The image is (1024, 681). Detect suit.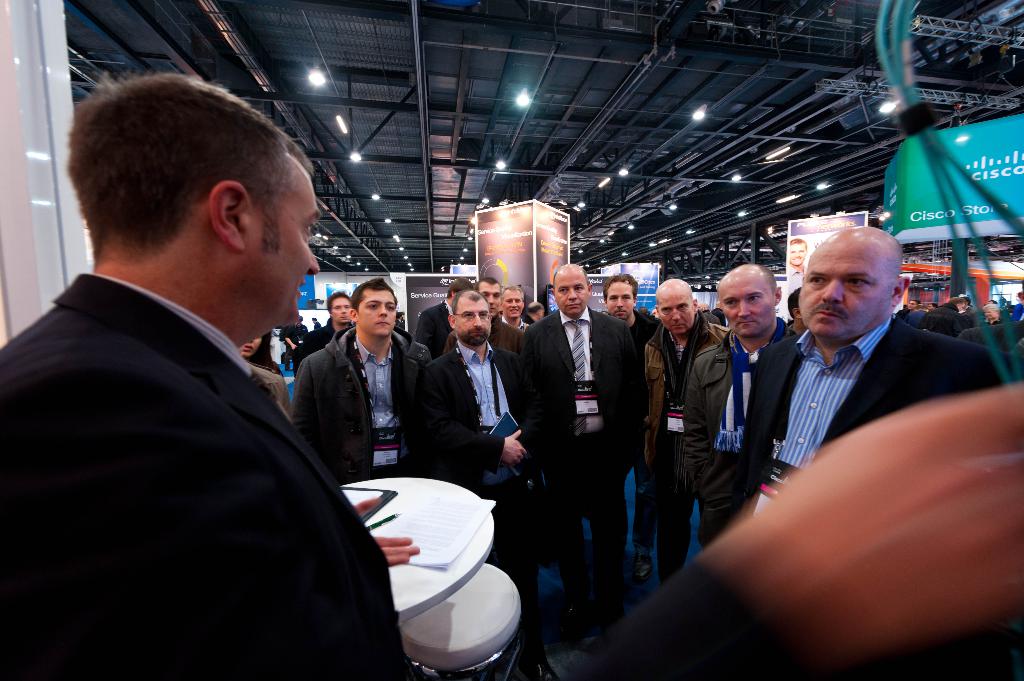
Detection: (x1=740, y1=312, x2=1023, y2=524).
